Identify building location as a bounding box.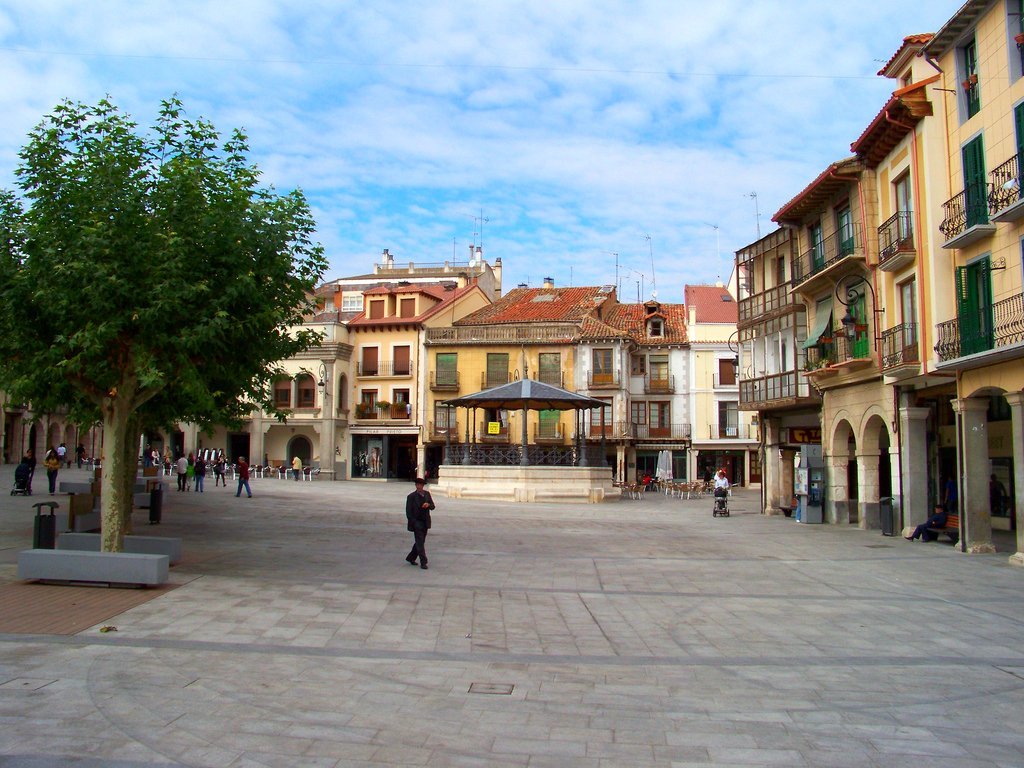
735 226 817 514.
